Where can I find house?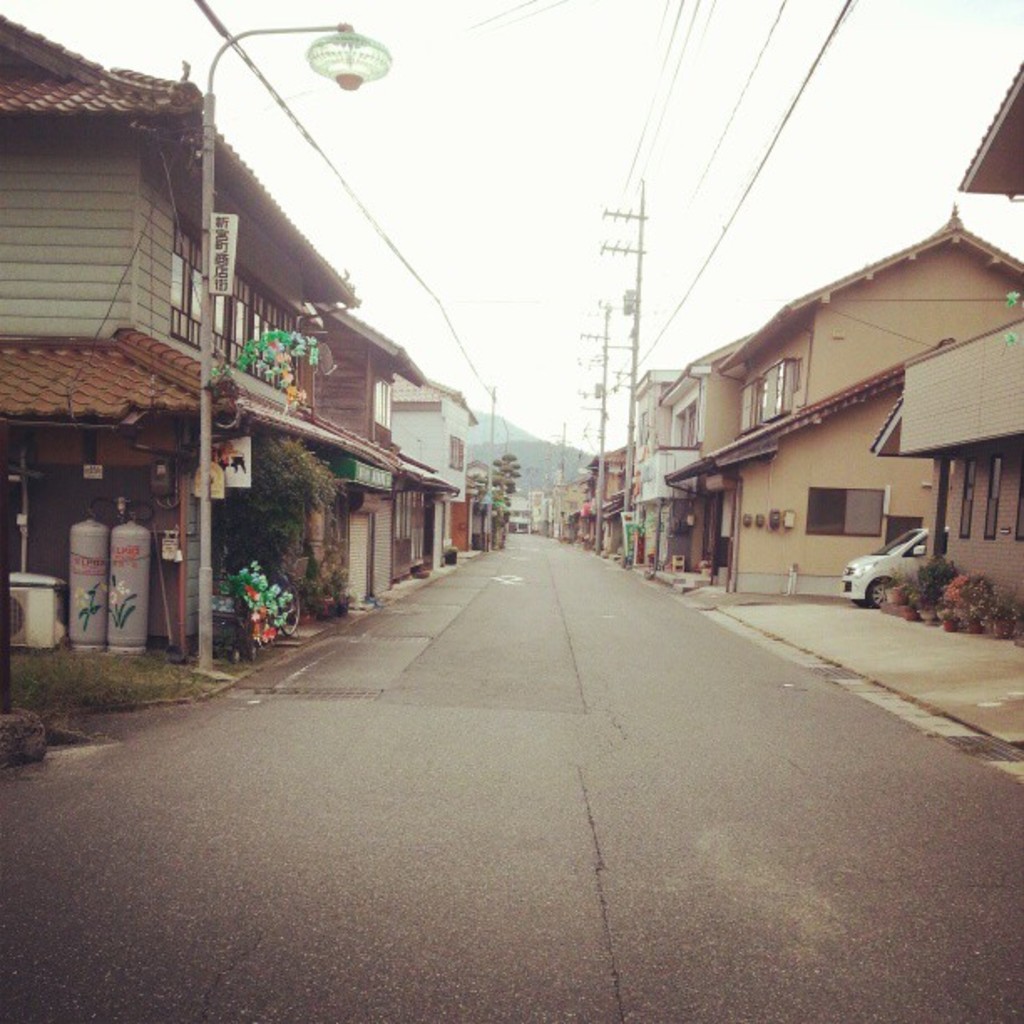
You can find it at detection(0, 13, 353, 649).
